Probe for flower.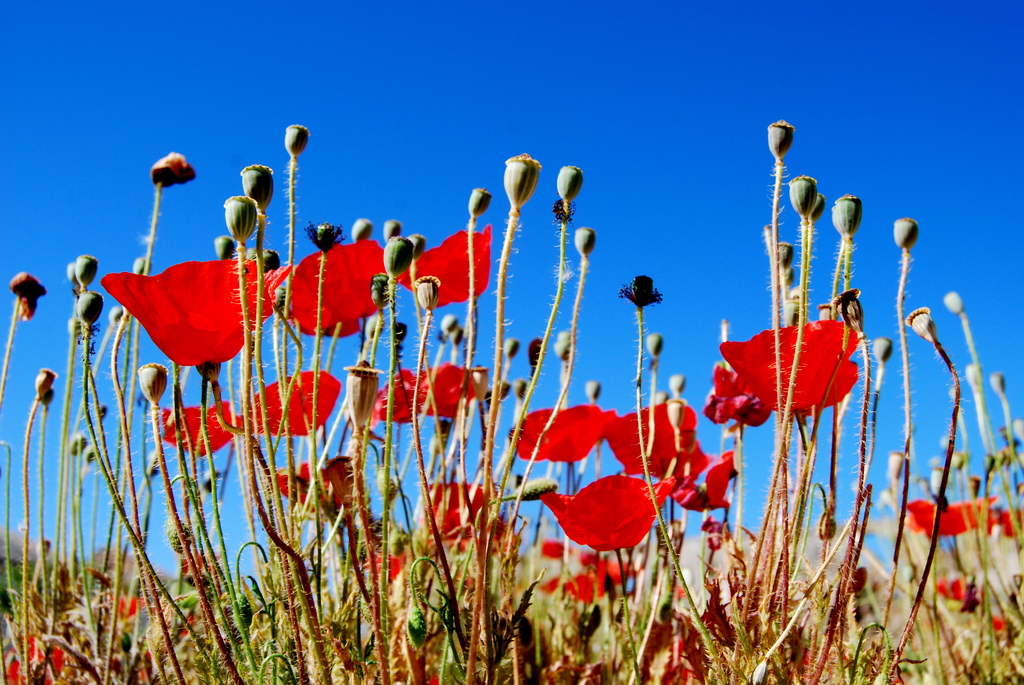
Probe result: <box>367,366,483,426</box>.
